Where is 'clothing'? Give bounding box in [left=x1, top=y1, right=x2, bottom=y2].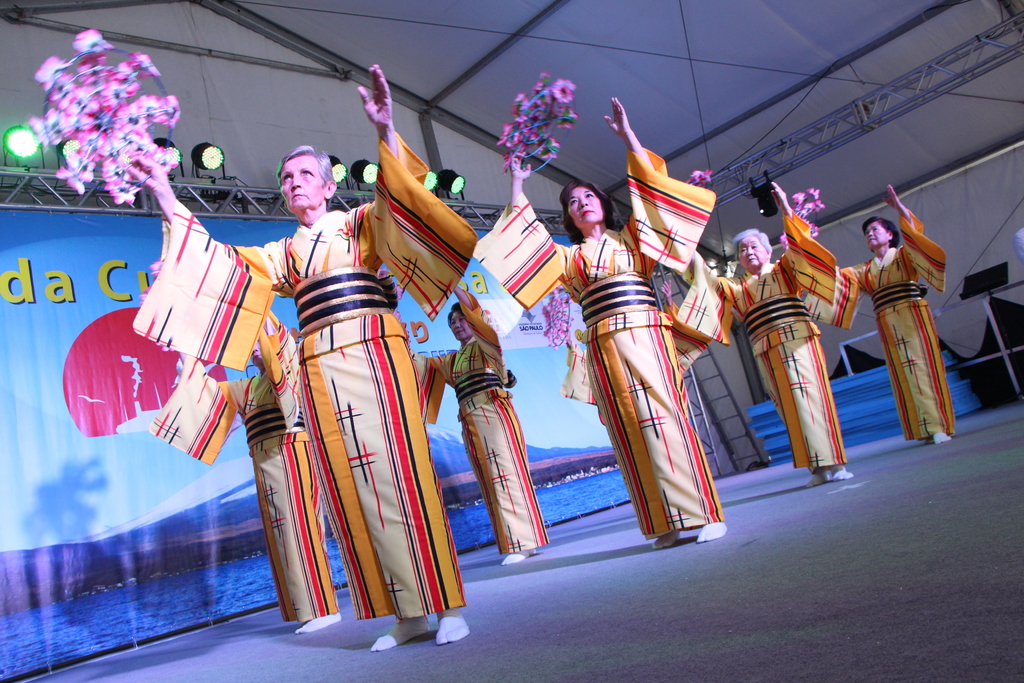
[left=473, top=146, right=724, bottom=543].
